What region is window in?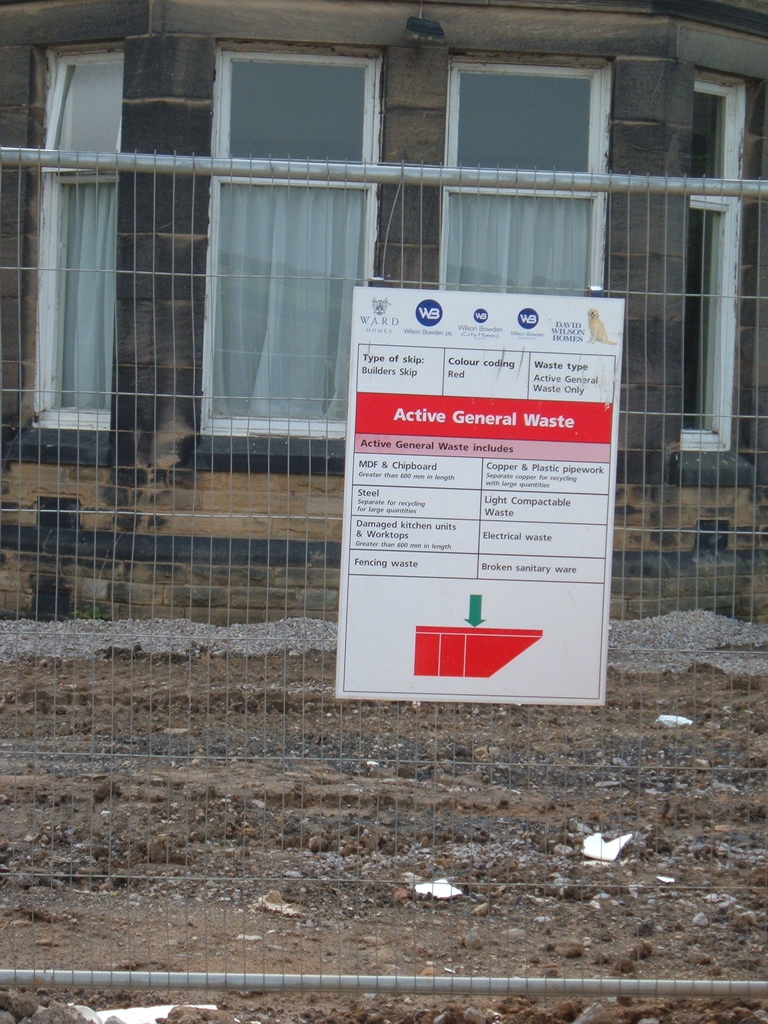
685:71:746:454.
